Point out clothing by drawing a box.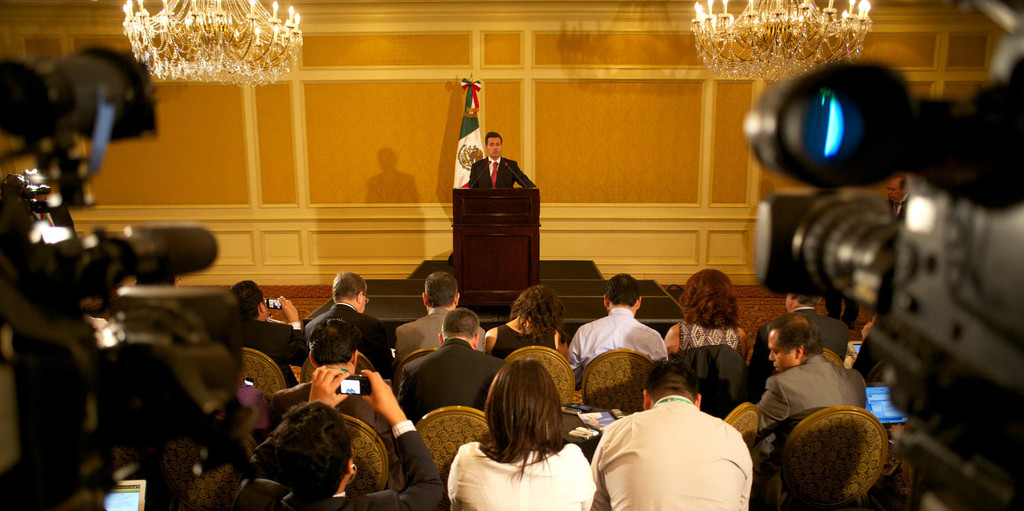
(749,309,849,370).
